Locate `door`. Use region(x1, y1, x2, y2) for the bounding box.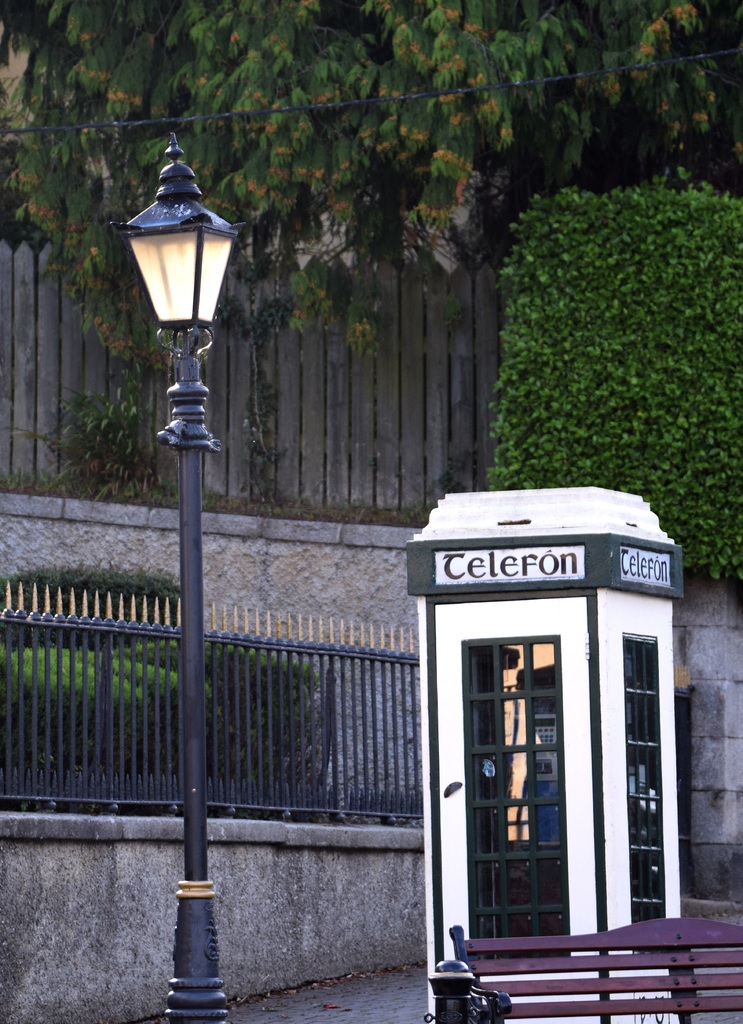
region(623, 634, 671, 953).
